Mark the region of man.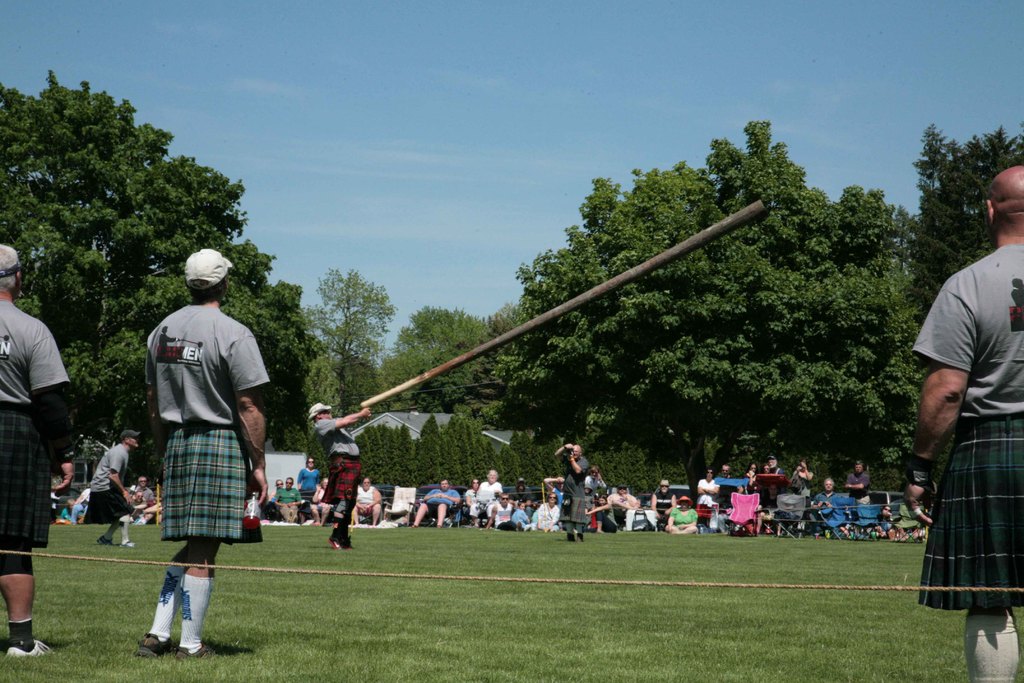
Region: select_region(514, 477, 532, 504).
